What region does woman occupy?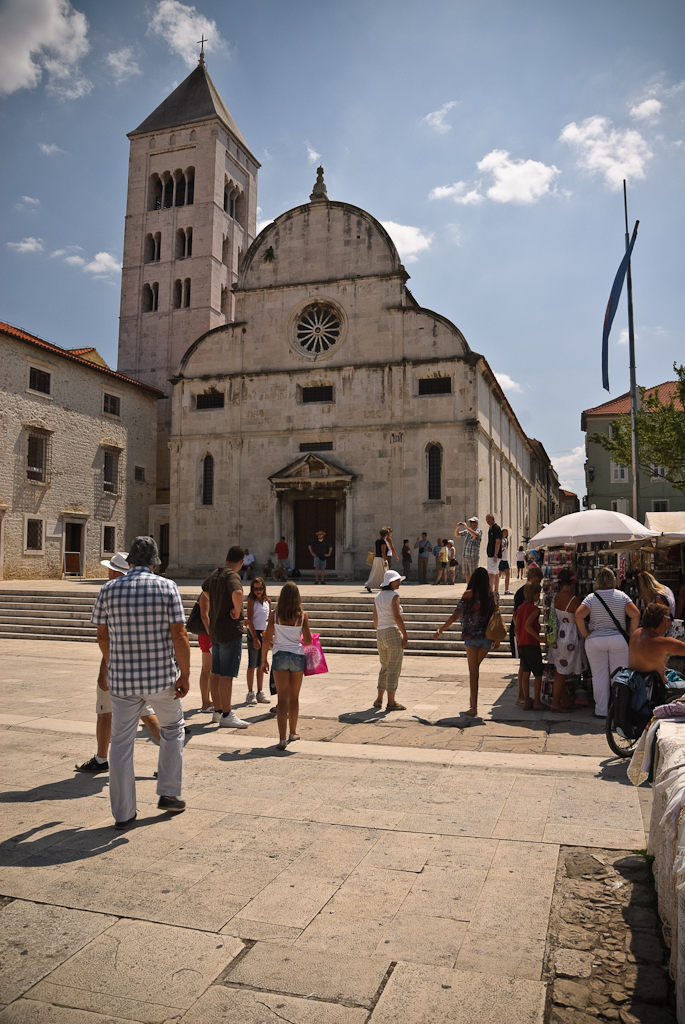
[433, 565, 500, 714].
